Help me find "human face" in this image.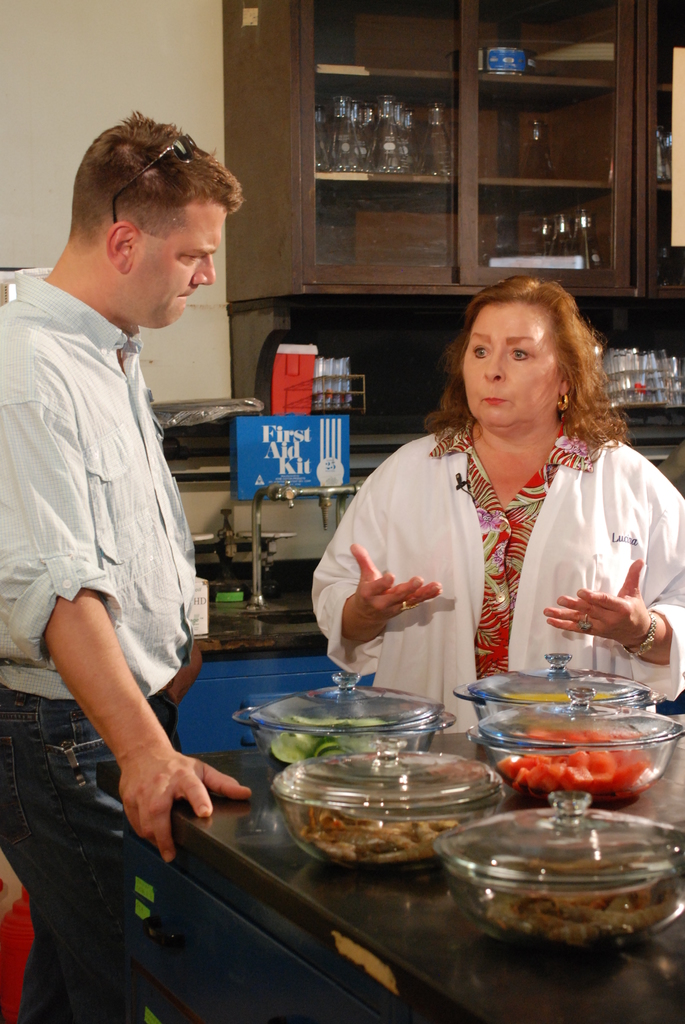
Found it: l=459, t=298, r=559, b=426.
